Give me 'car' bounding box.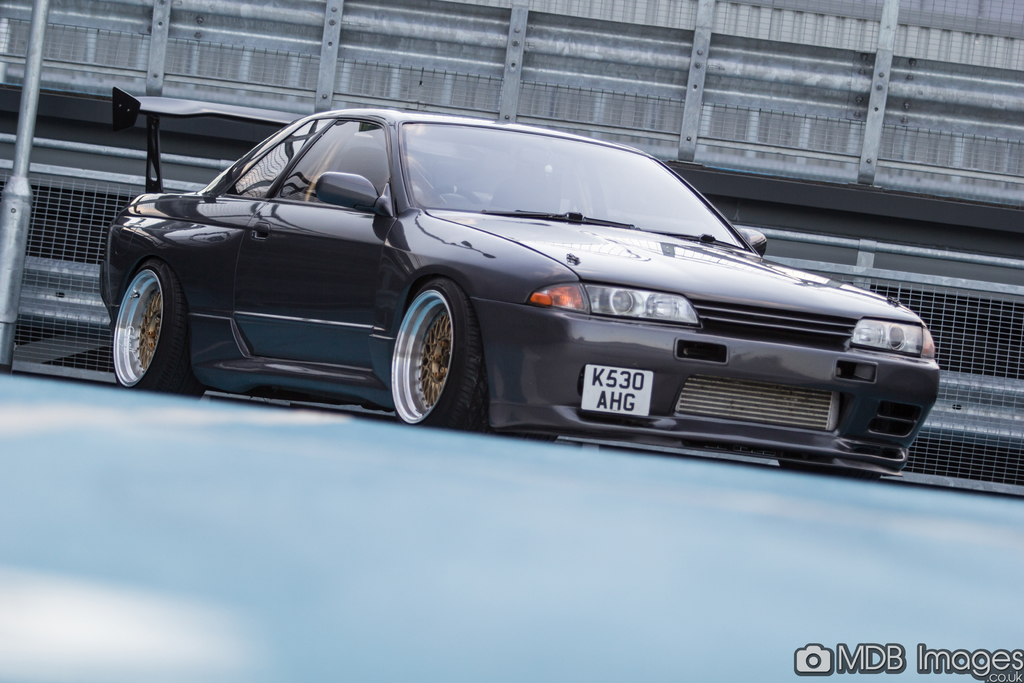
[left=95, top=106, right=944, bottom=483].
